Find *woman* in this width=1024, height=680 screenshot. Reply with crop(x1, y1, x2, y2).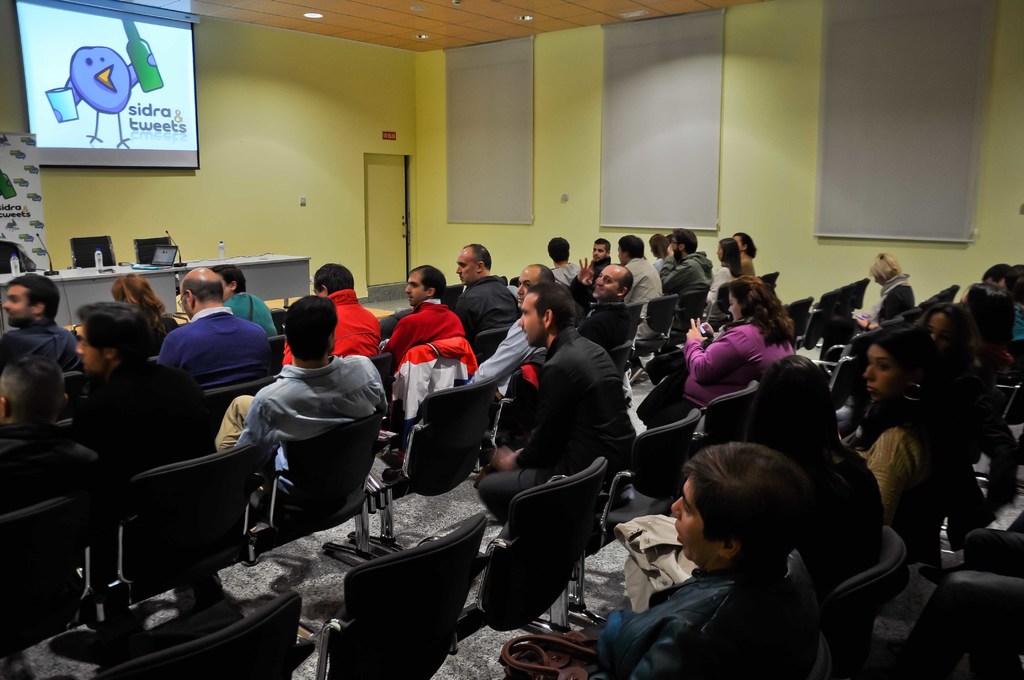
crop(707, 237, 741, 300).
